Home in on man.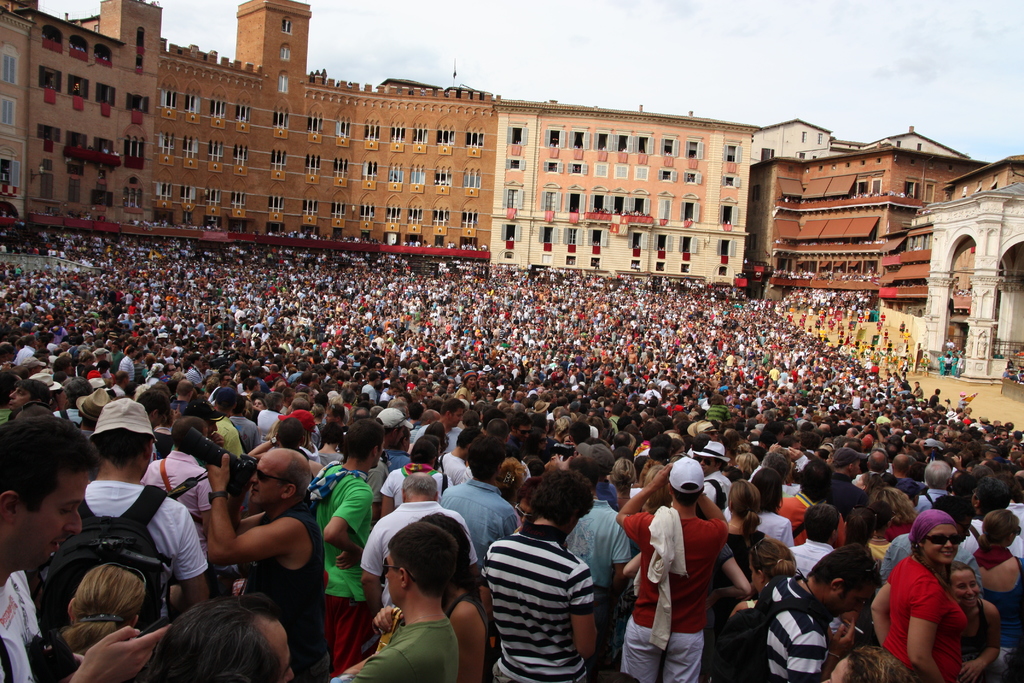
Homed in at l=577, t=441, r=616, b=475.
